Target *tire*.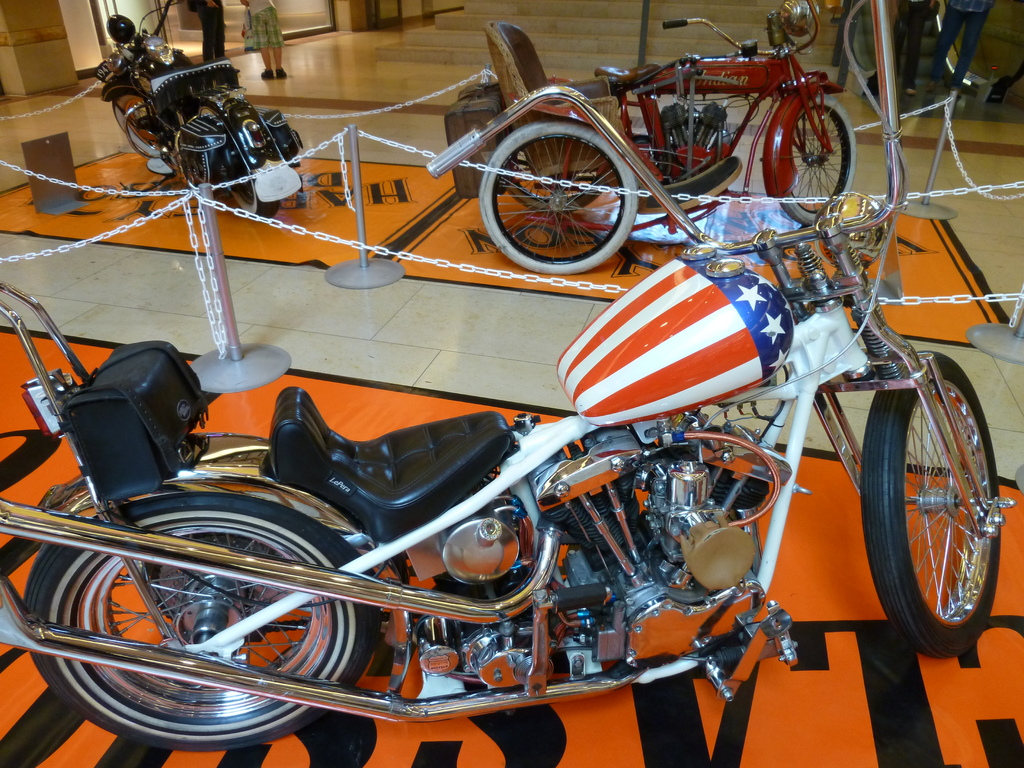
Target region: bbox(192, 105, 280, 219).
